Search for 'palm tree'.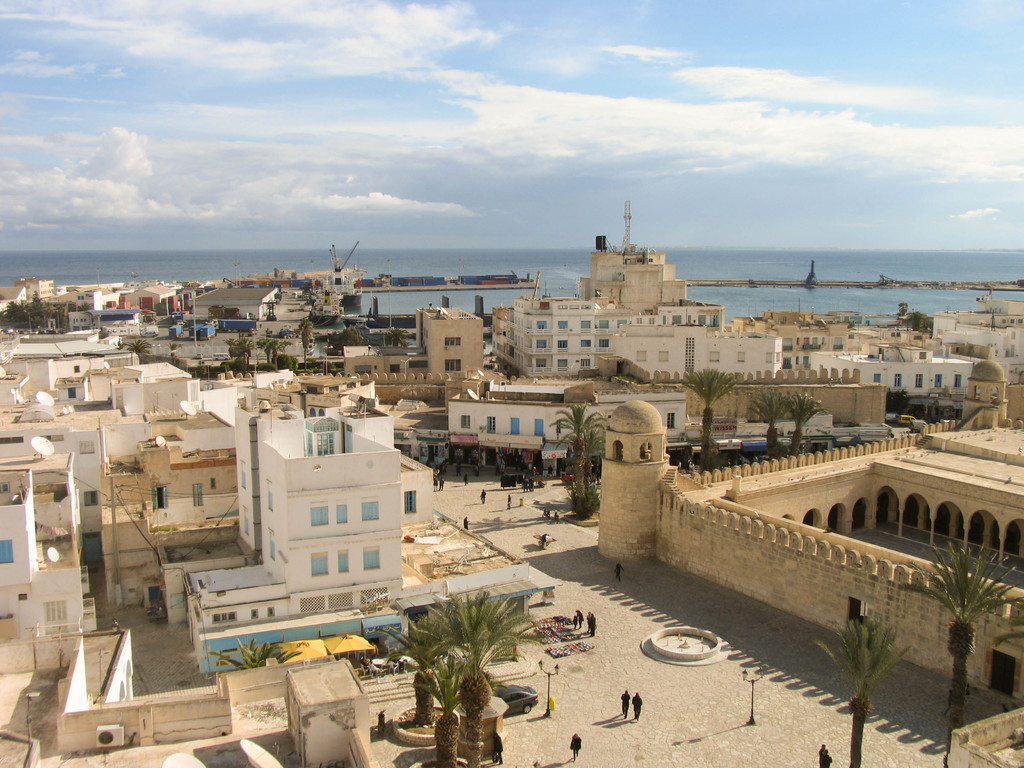
Found at 123 336 153 367.
